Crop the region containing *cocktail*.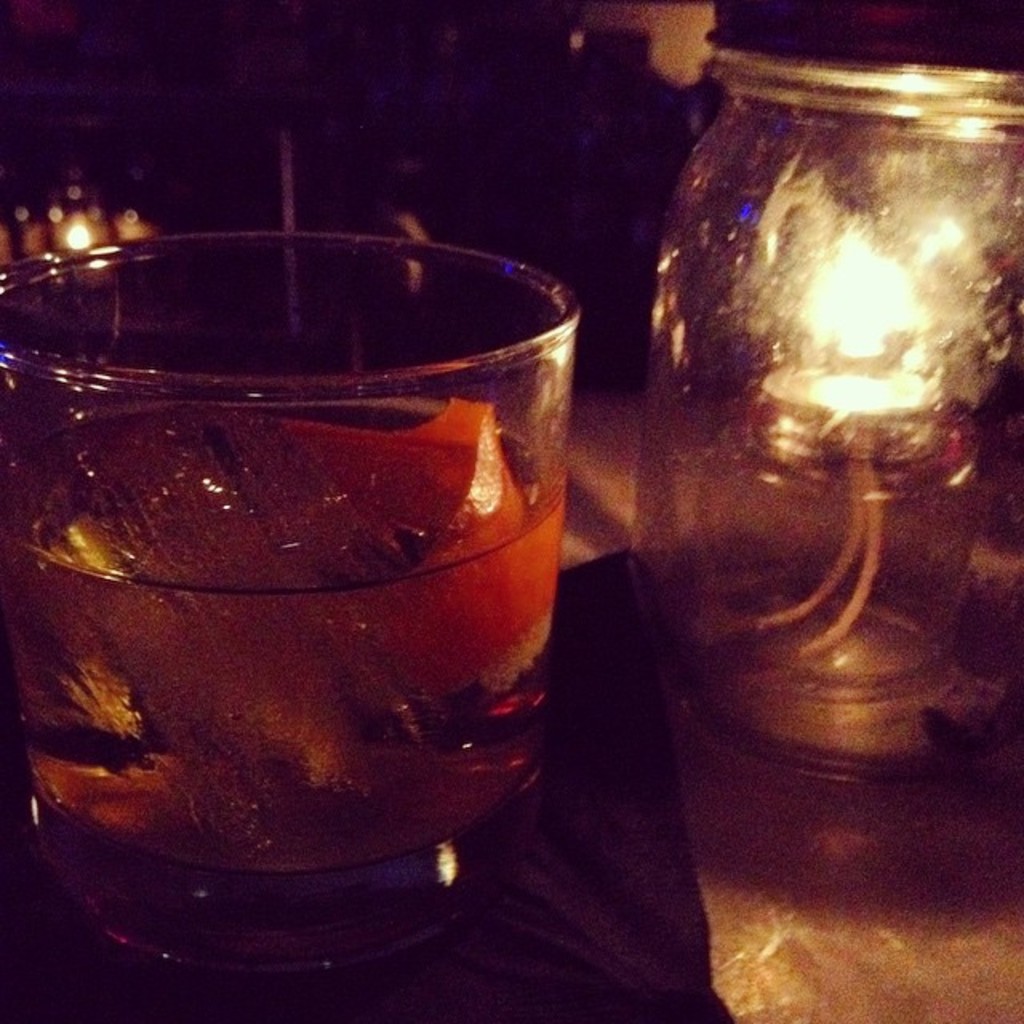
Crop region: 0/187/589/946.
